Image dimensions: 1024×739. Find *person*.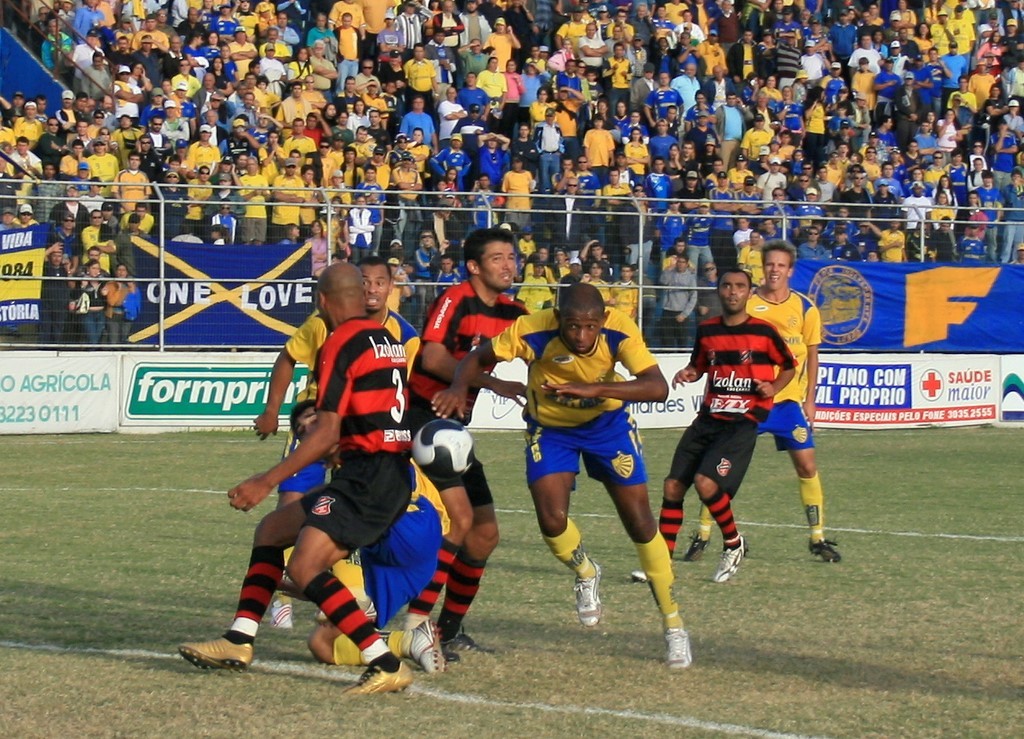
Rect(518, 274, 675, 651).
